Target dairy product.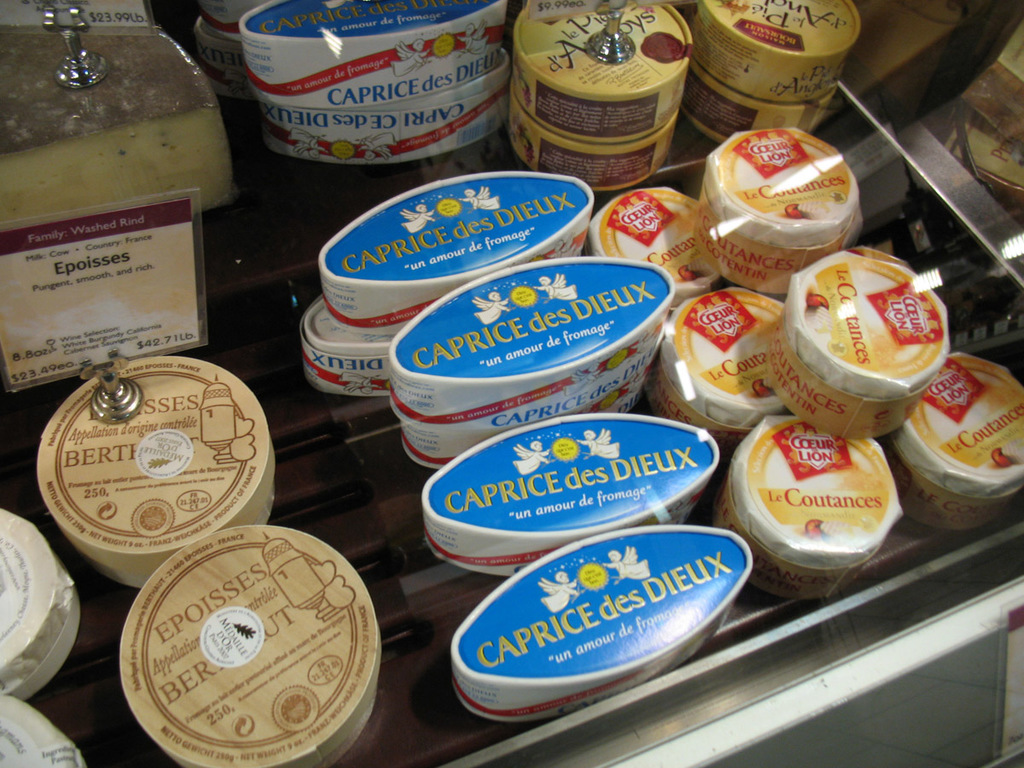
Target region: [left=720, top=415, right=895, bottom=608].
